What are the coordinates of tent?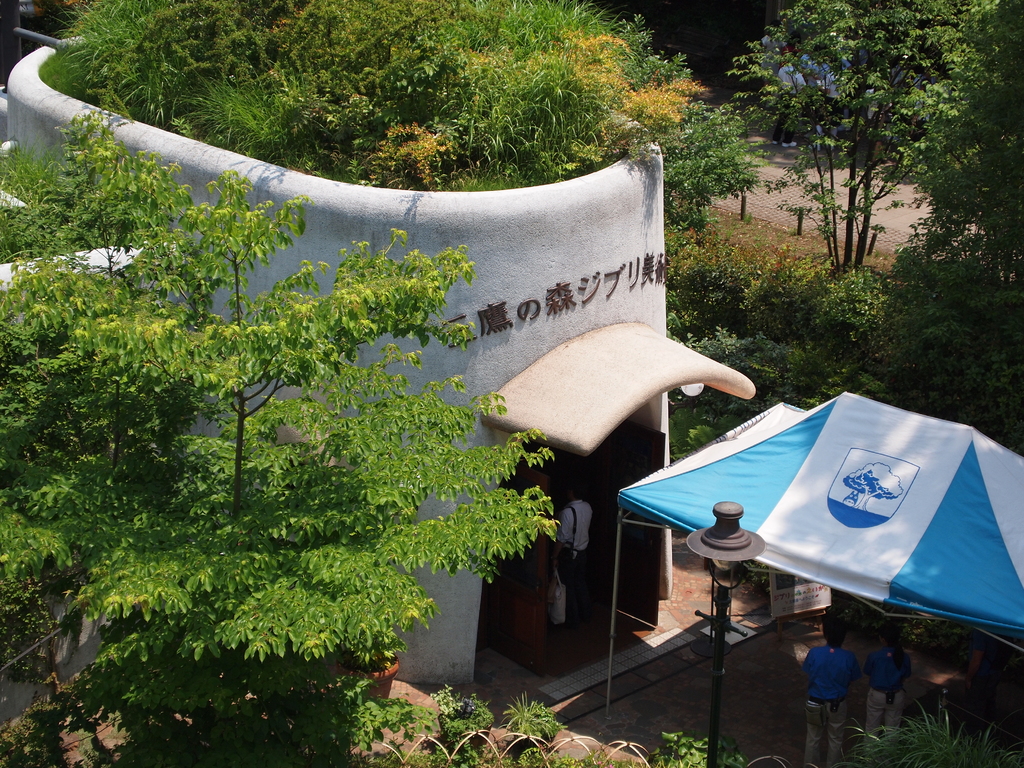
select_region(607, 392, 1023, 723).
